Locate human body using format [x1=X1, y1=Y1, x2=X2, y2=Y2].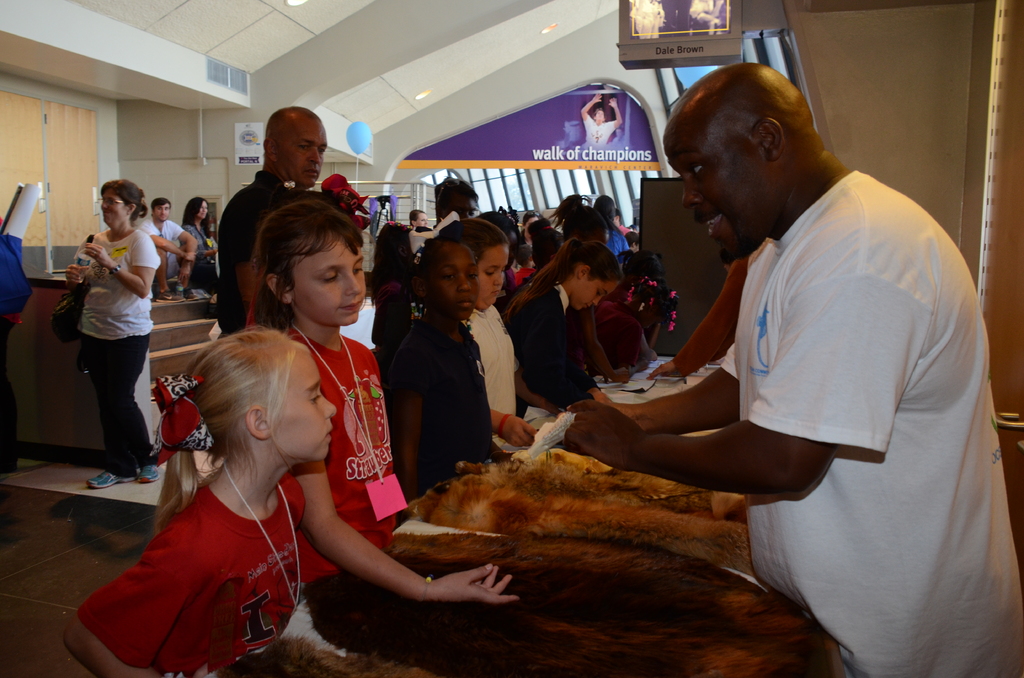
[x1=136, y1=217, x2=201, y2=302].
